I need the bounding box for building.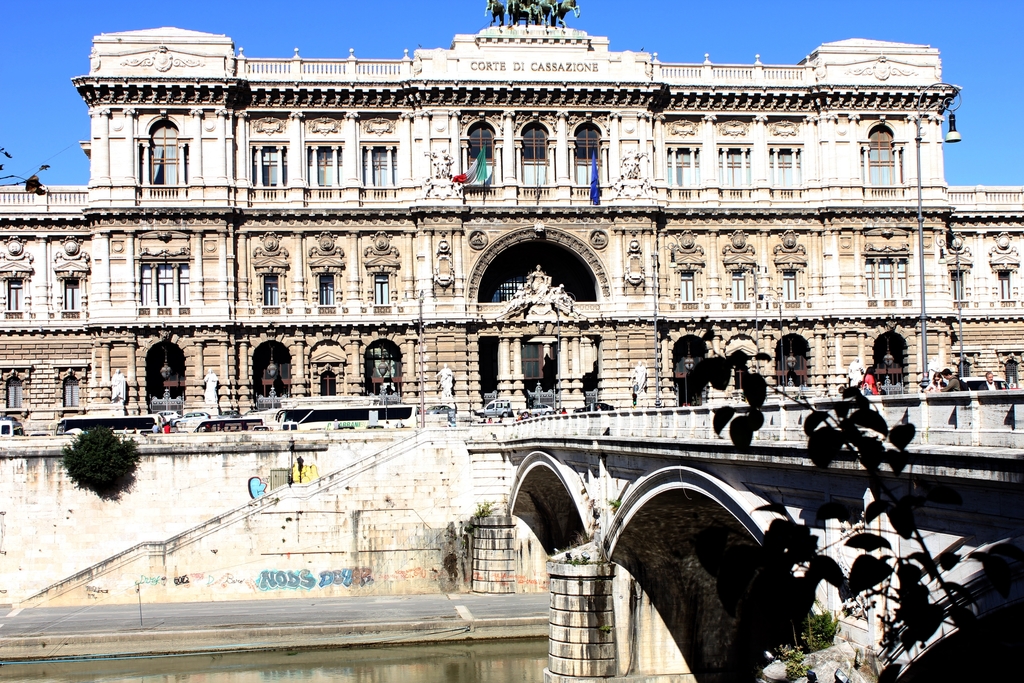
Here it is: [0,0,1023,441].
